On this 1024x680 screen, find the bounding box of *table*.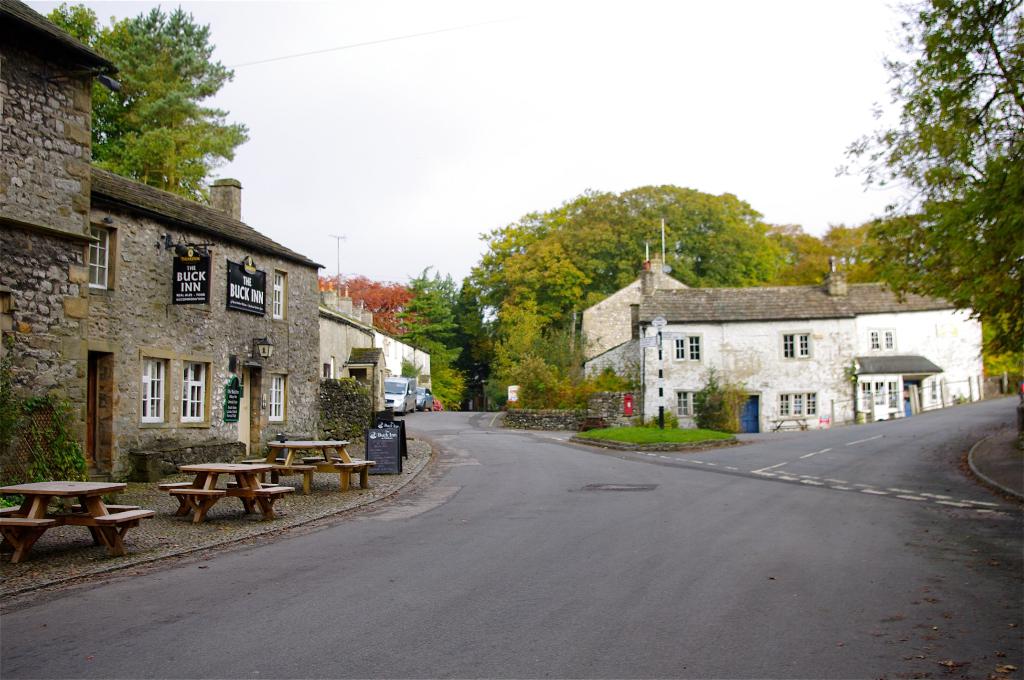
Bounding box: pyautogui.locateOnScreen(270, 441, 355, 464).
